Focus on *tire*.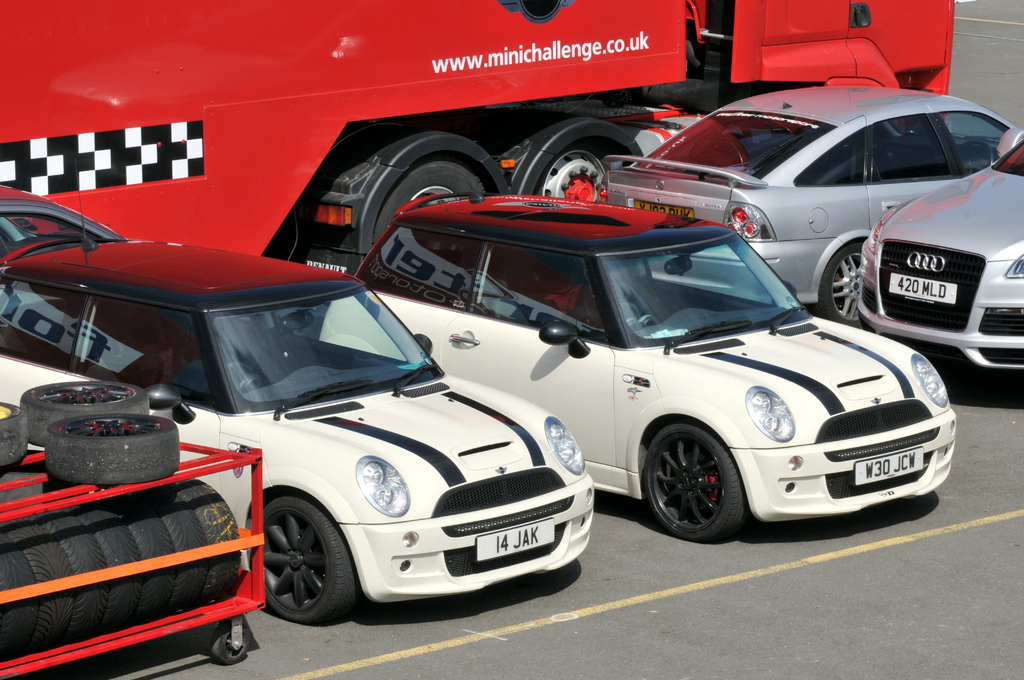
Focused at (x1=211, y1=627, x2=248, y2=667).
